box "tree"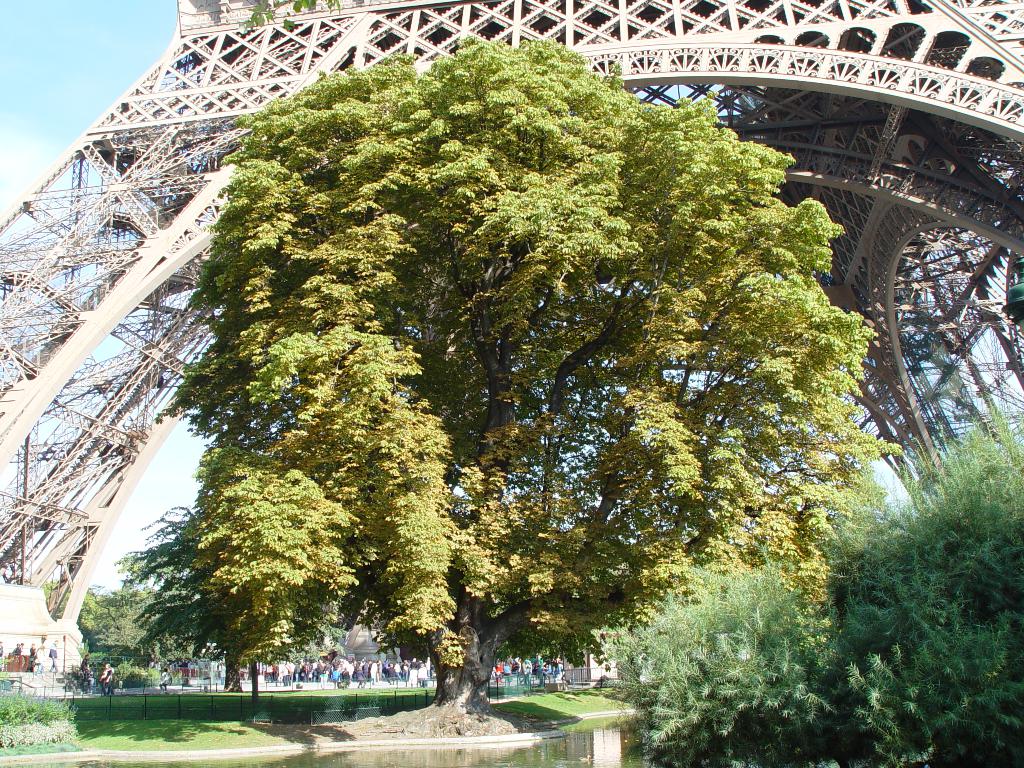
Rect(76, 577, 173, 667)
